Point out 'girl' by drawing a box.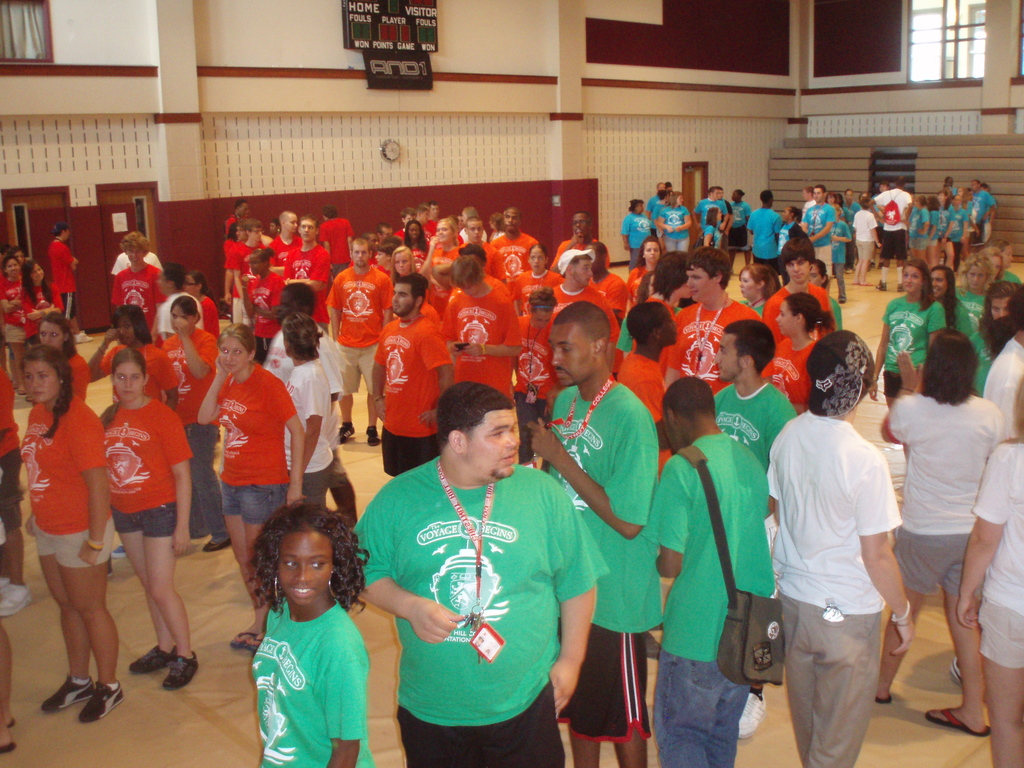
956, 252, 990, 343.
